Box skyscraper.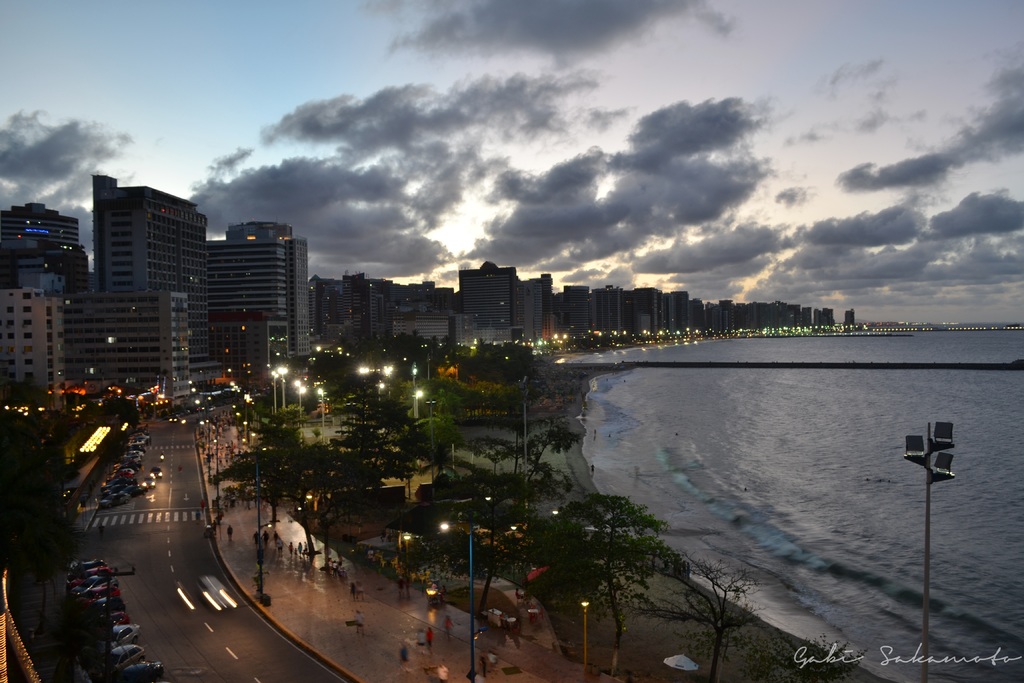
696,298,740,340.
